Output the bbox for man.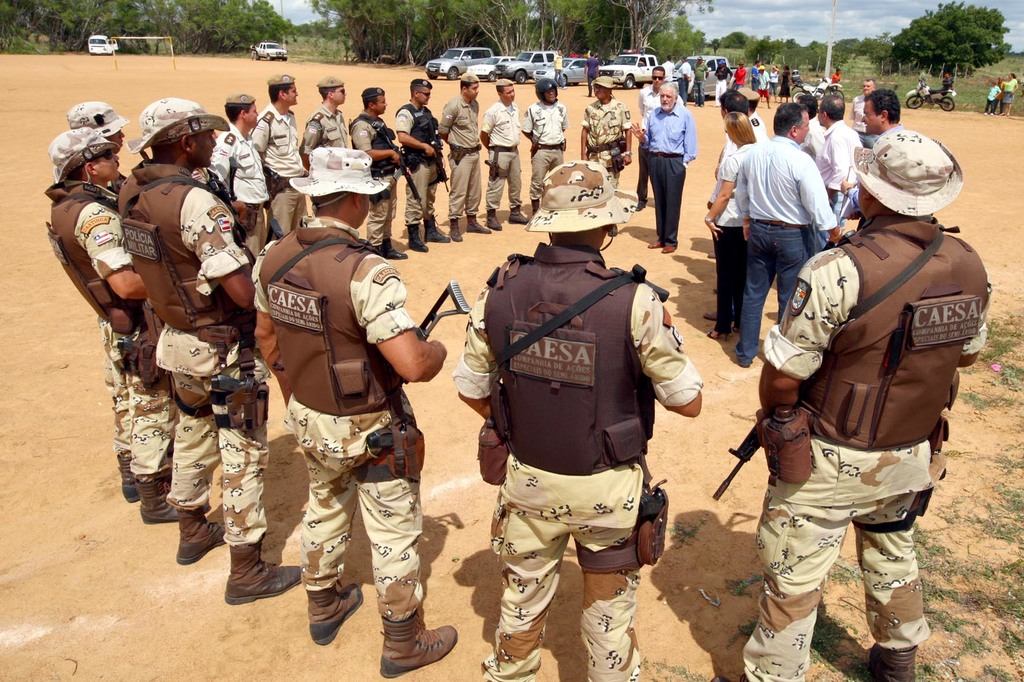
43, 152, 180, 525.
